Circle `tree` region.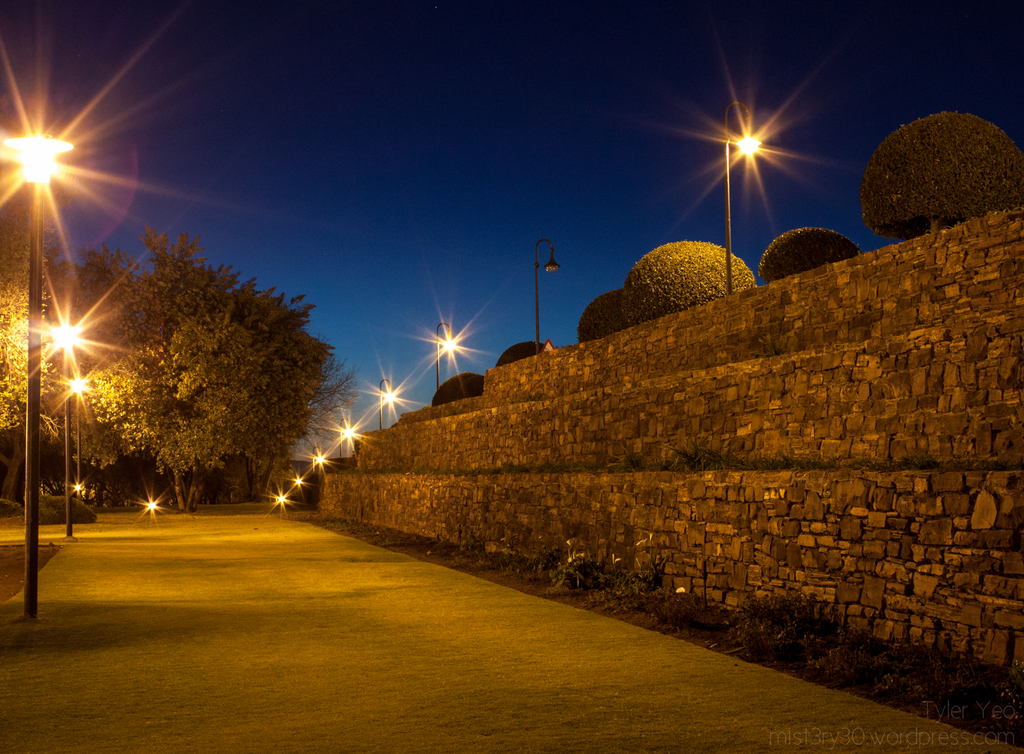
Region: <box>0,145,60,511</box>.
